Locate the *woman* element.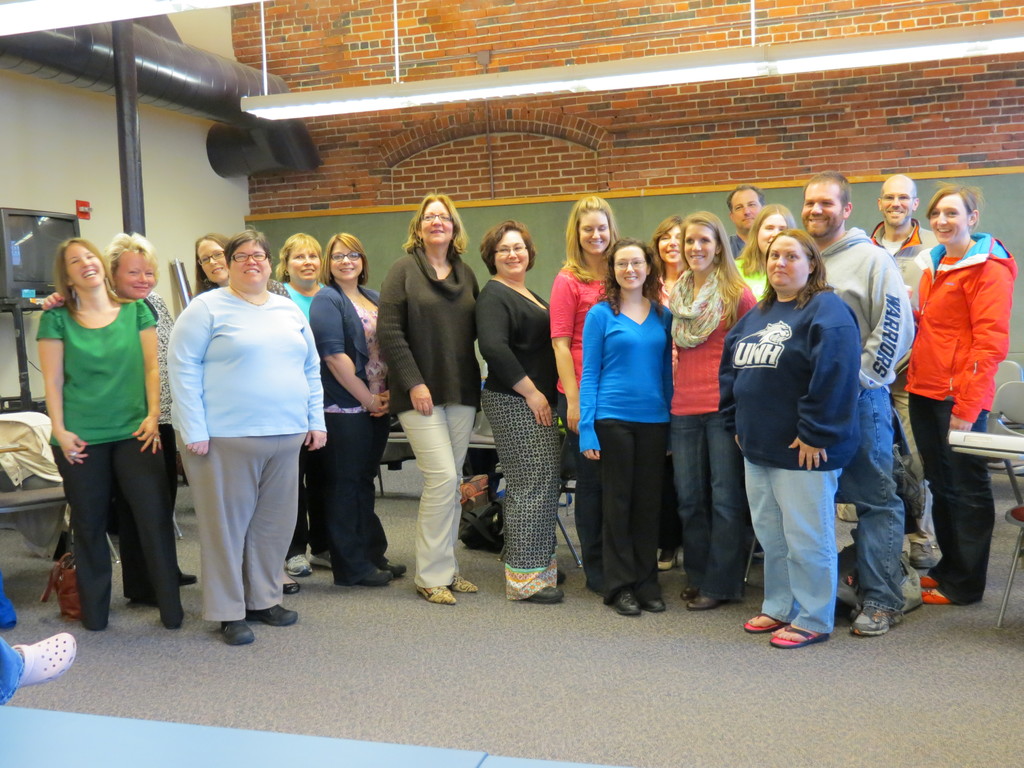
Element bbox: crop(897, 172, 1018, 603).
